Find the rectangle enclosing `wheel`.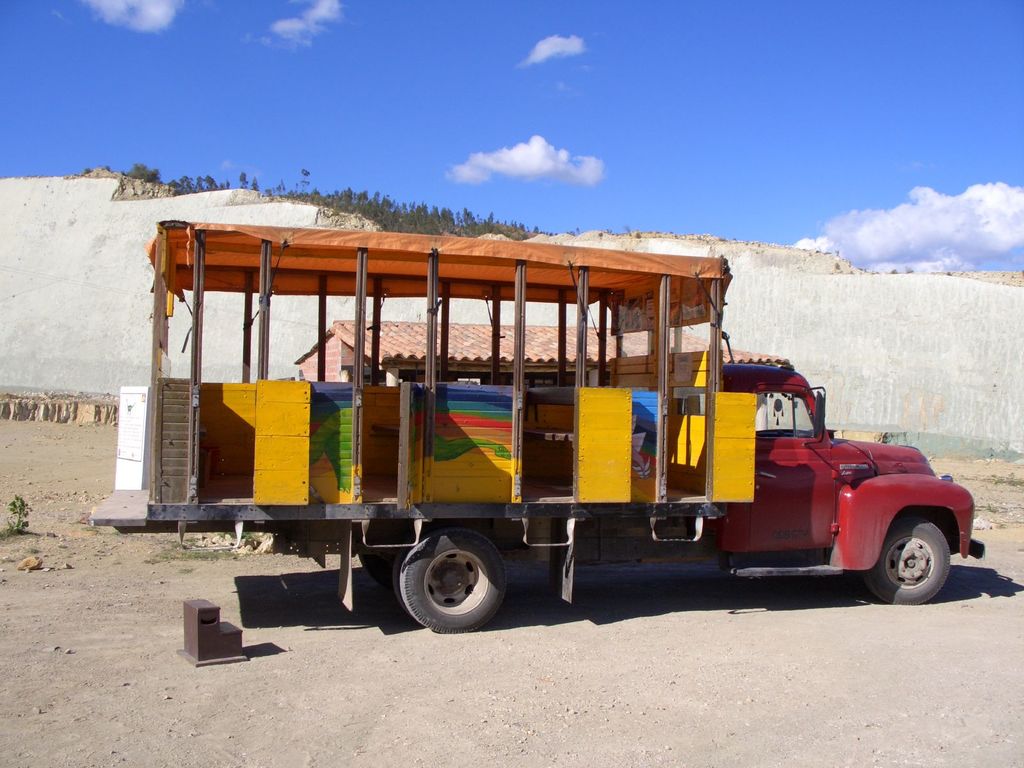
390,538,511,629.
